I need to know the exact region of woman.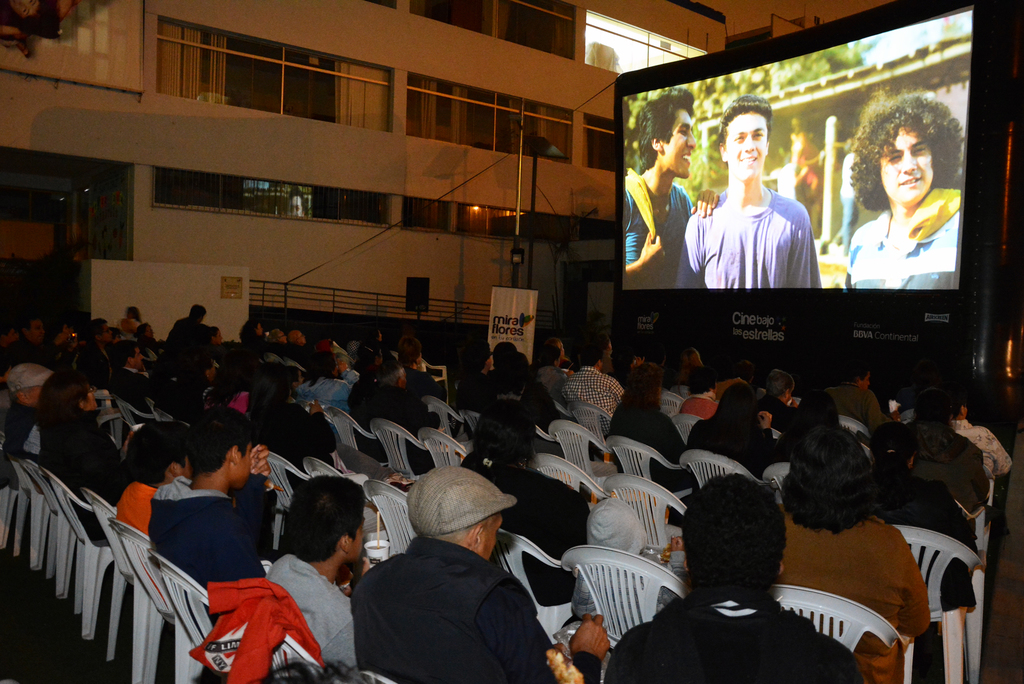
Region: <region>236, 318, 265, 345</region>.
